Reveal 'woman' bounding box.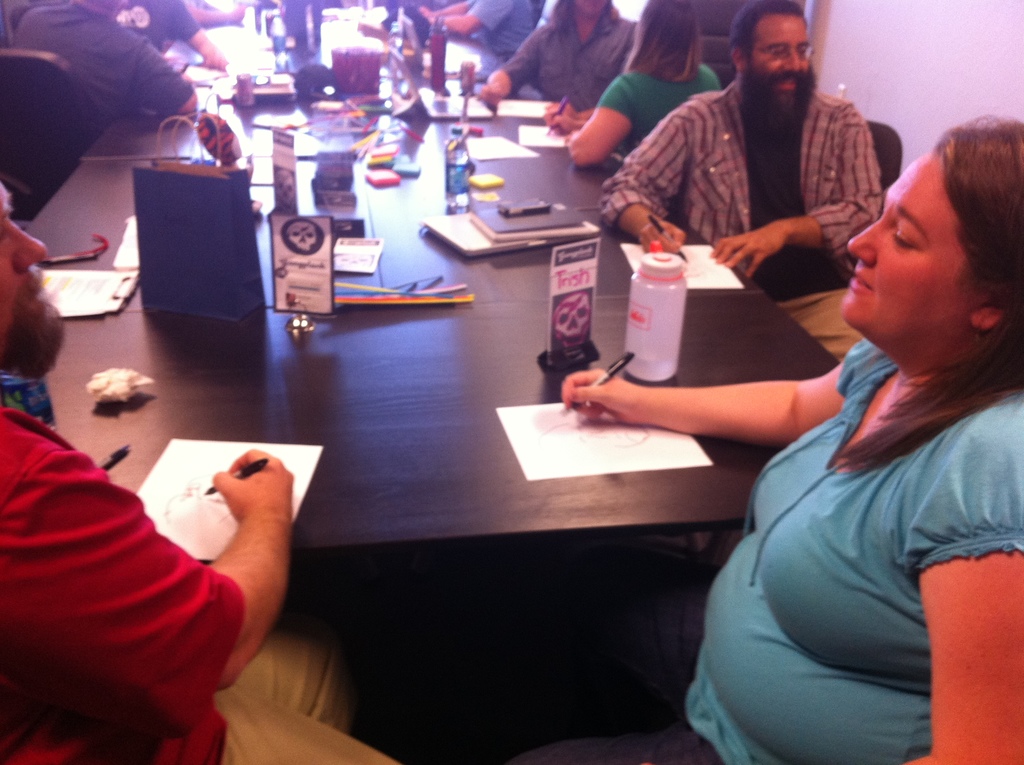
Revealed: box=[652, 106, 989, 732].
